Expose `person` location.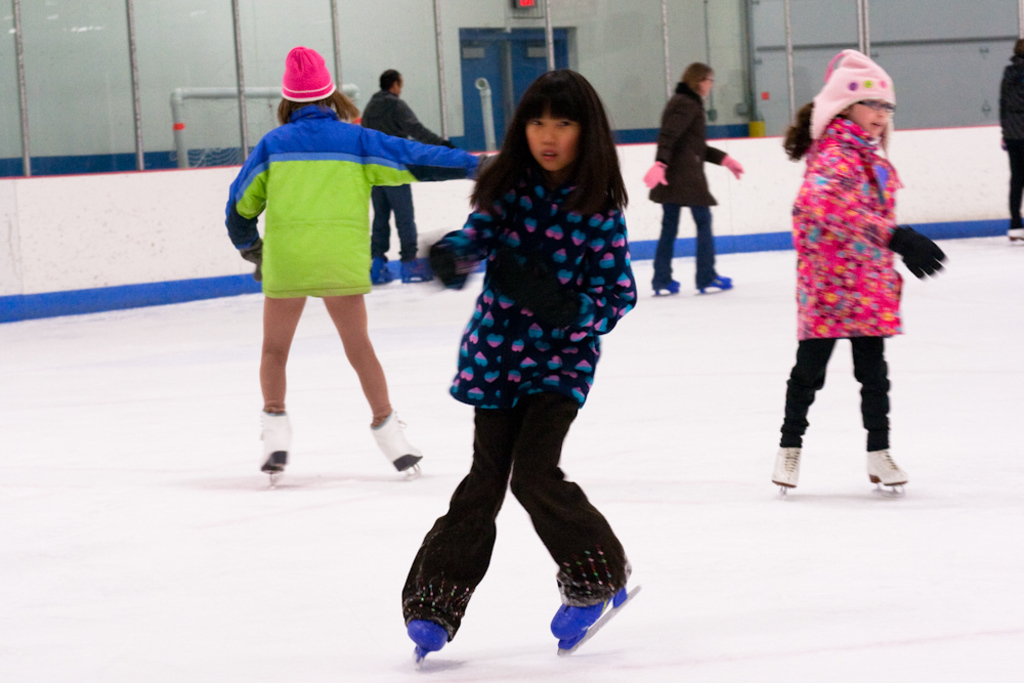
Exposed at l=640, t=62, r=746, b=292.
